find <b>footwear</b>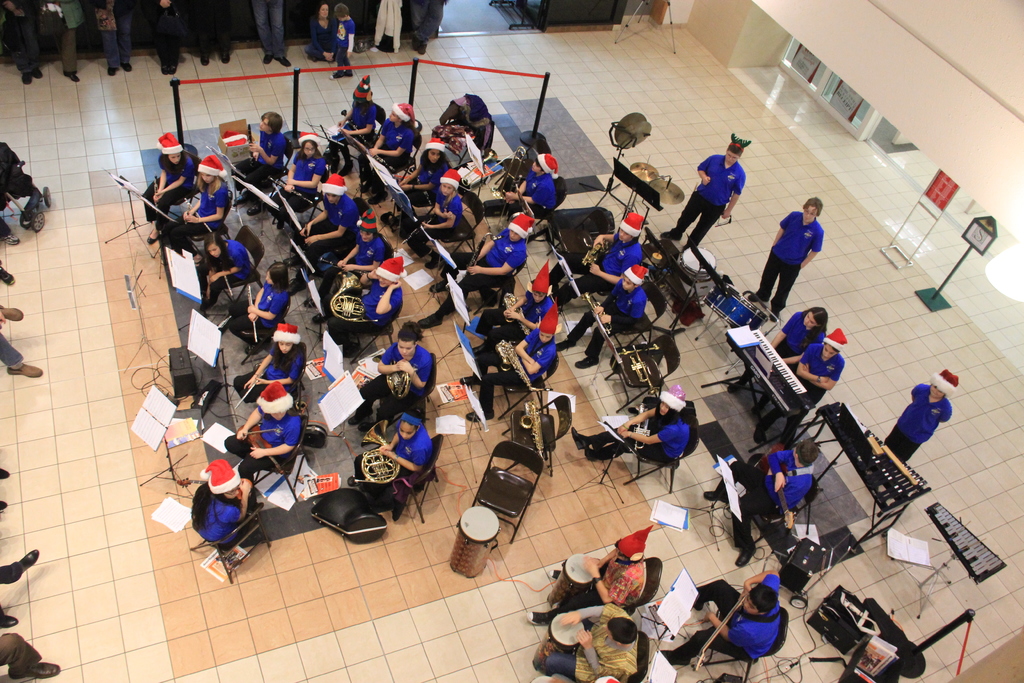
(571, 350, 601, 368)
